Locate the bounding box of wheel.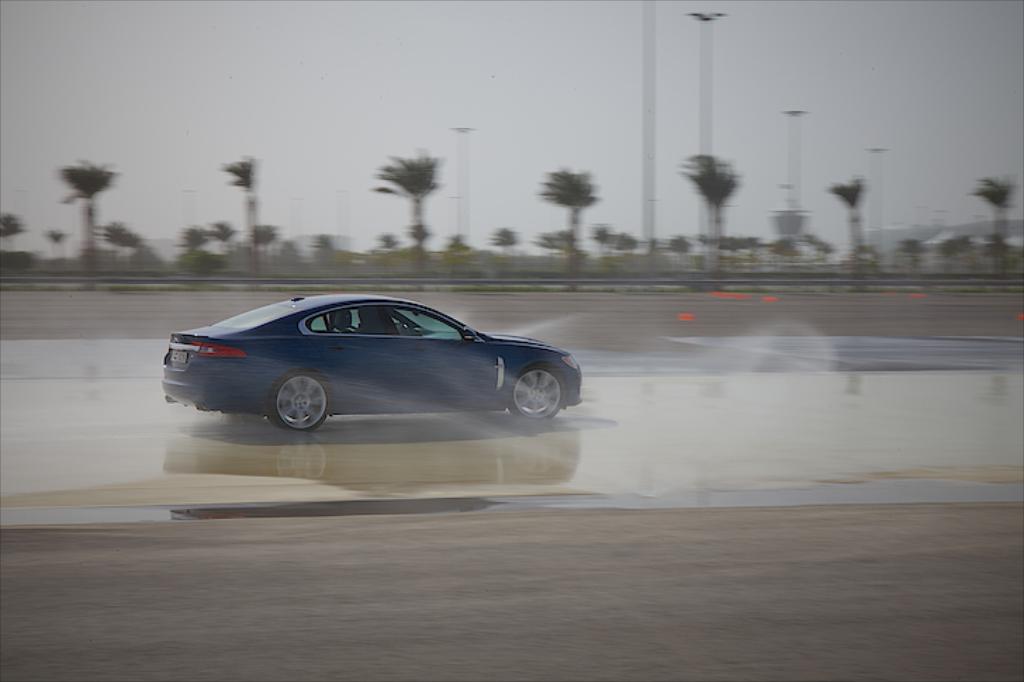
Bounding box: bbox=[266, 373, 326, 432].
